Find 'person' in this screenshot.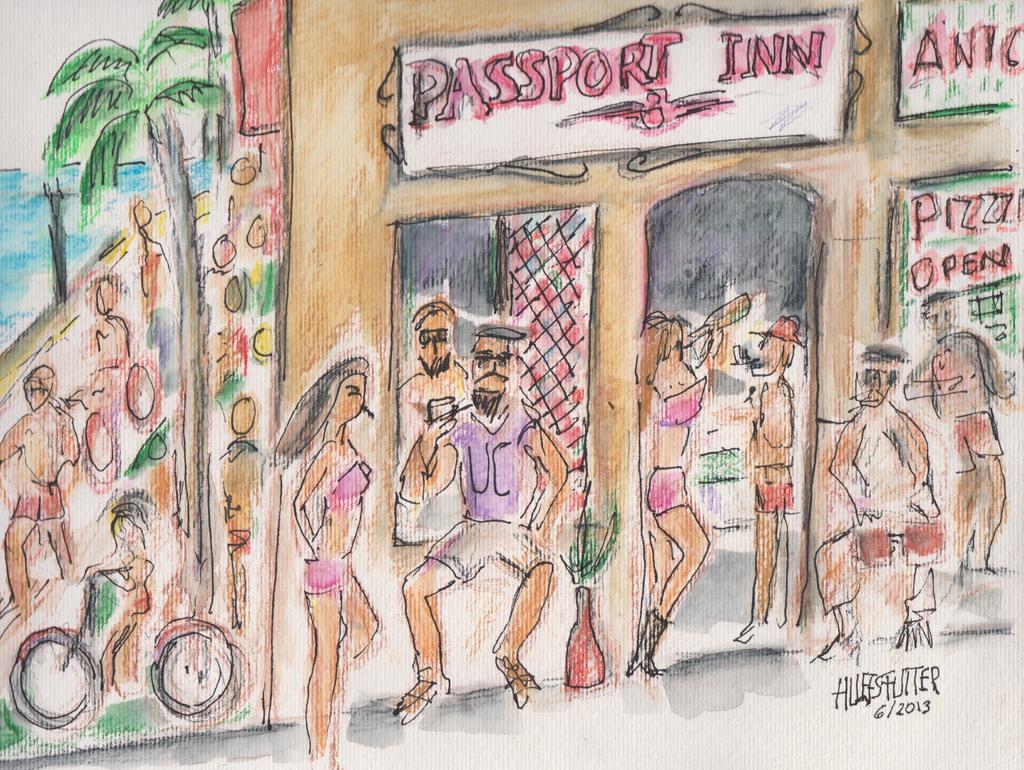
The bounding box for 'person' is 902:294:1019:575.
